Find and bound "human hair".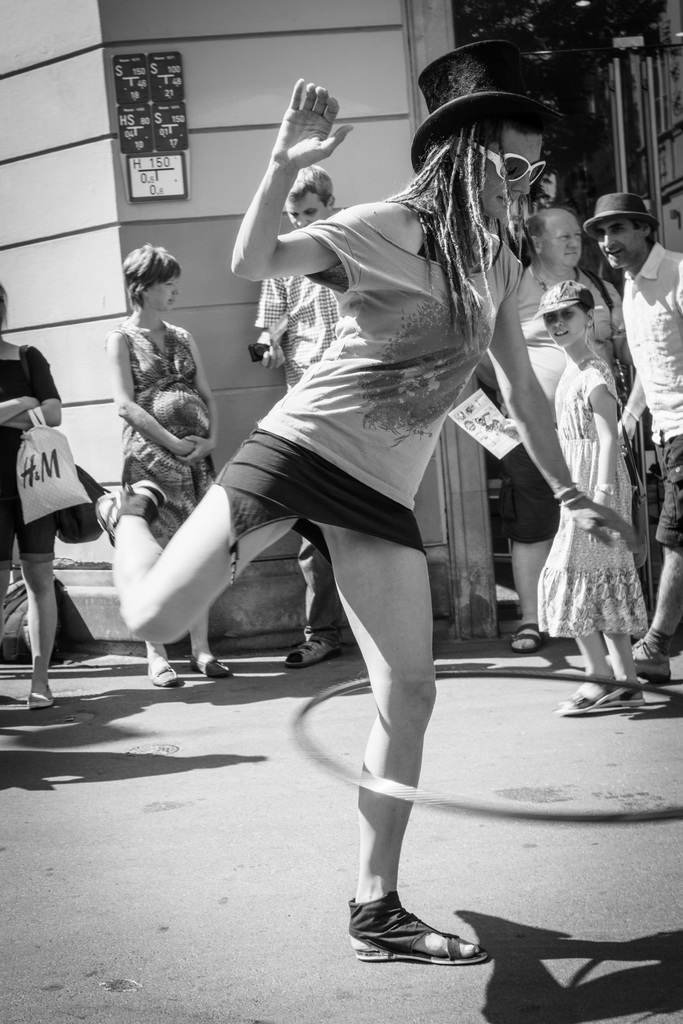
Bound: detection(375, 103, 562, 357).
